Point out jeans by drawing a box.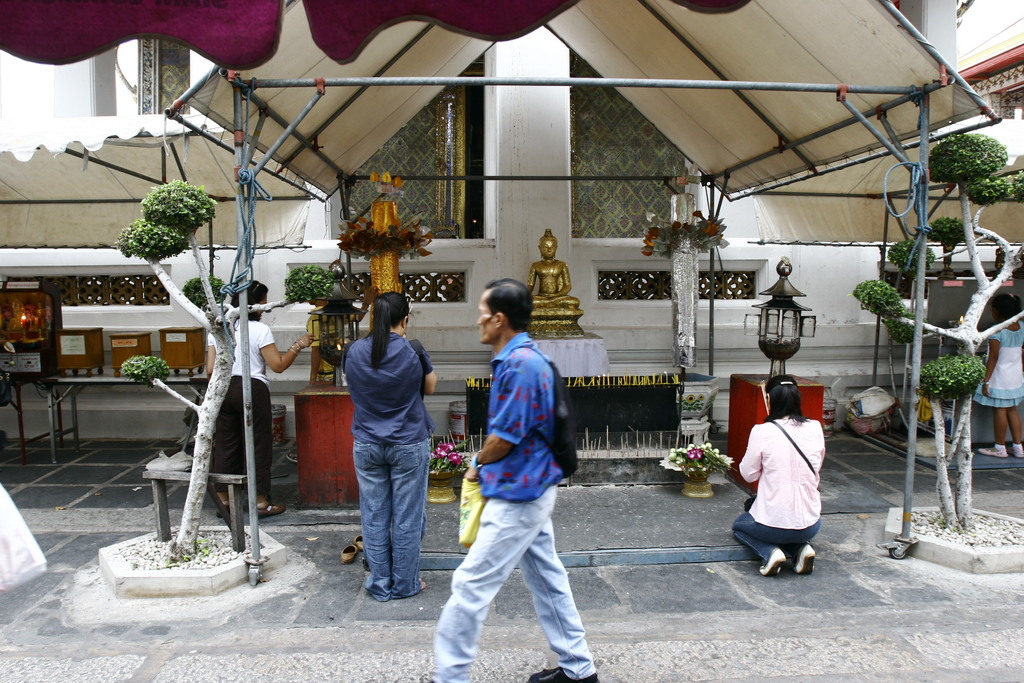
[left=726, top=509, right=821, bottom=563].
